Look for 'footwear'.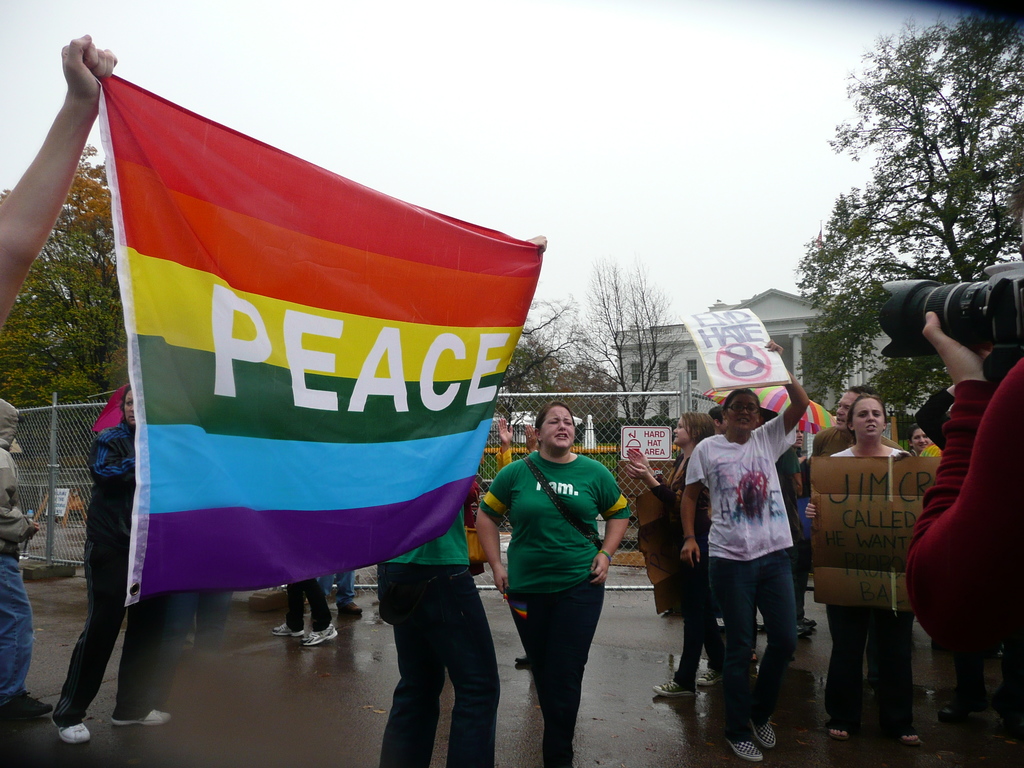
Found: Rect(301, 621, 339, 643).
